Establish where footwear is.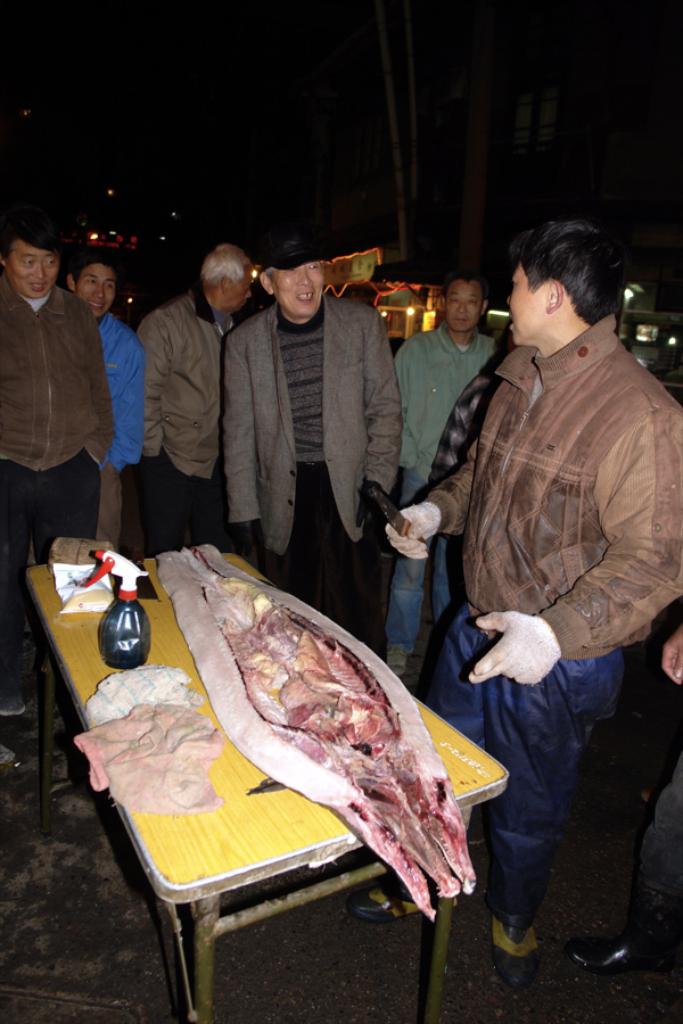
Established at locate(354, 880, 469, 920).
